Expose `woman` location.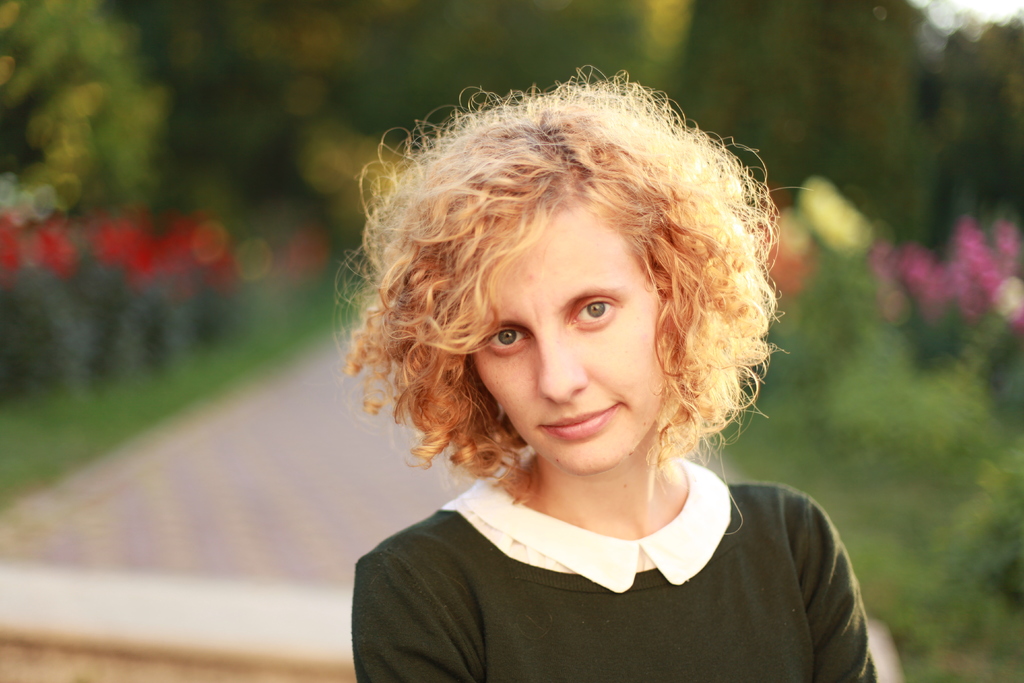
Exposed at <bbox>305, 97, 861, 682</bbox>.
